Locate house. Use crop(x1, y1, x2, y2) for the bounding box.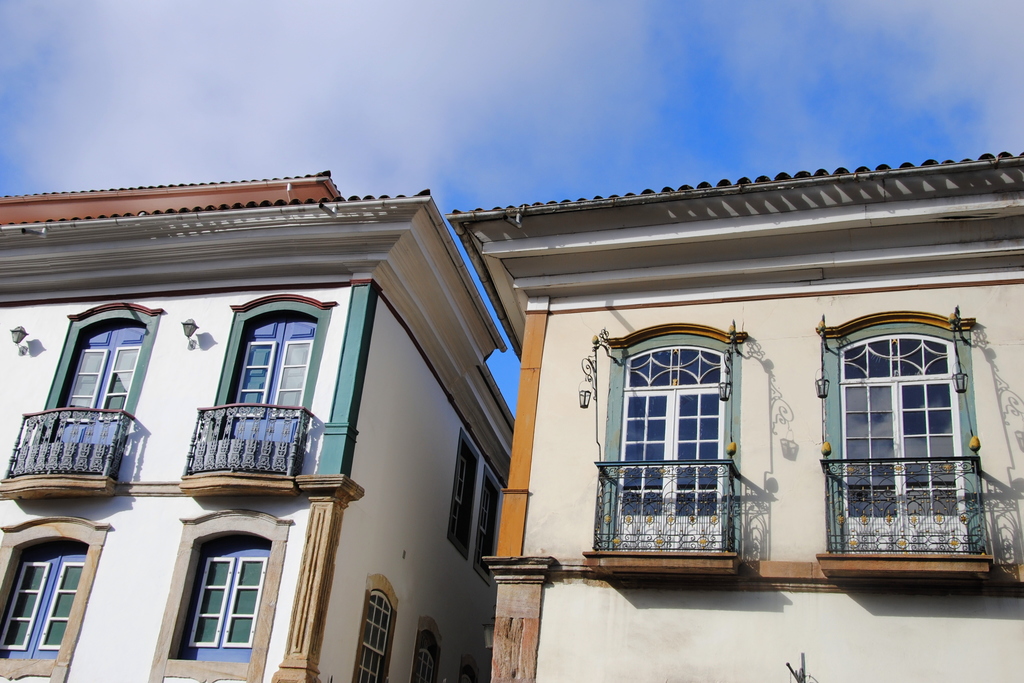
crop(444, 148, 1023, 682).
